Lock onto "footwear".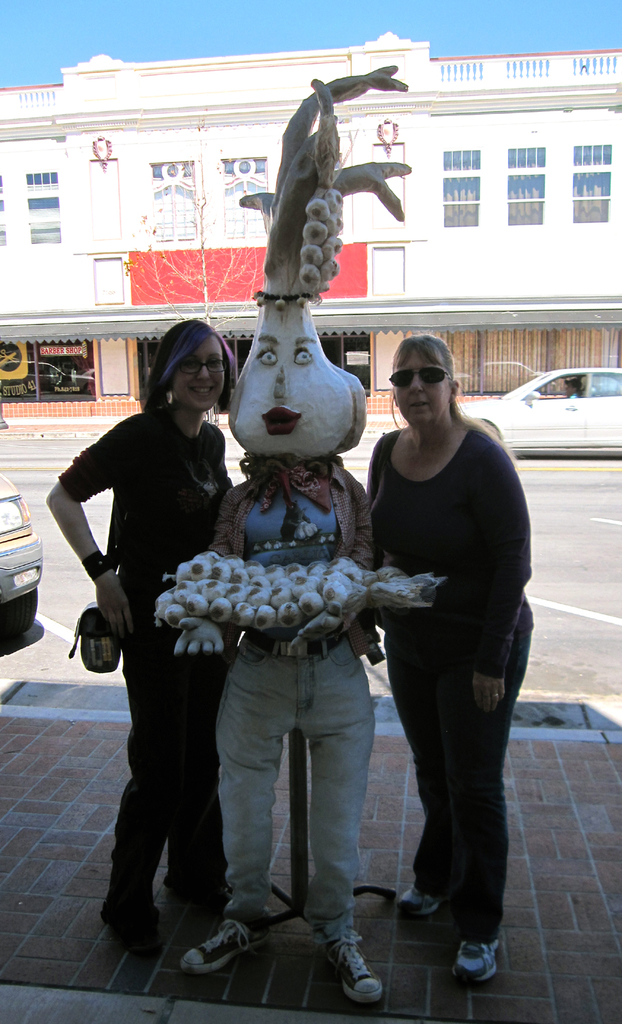
Locked: [170, 885, 231, 921].
